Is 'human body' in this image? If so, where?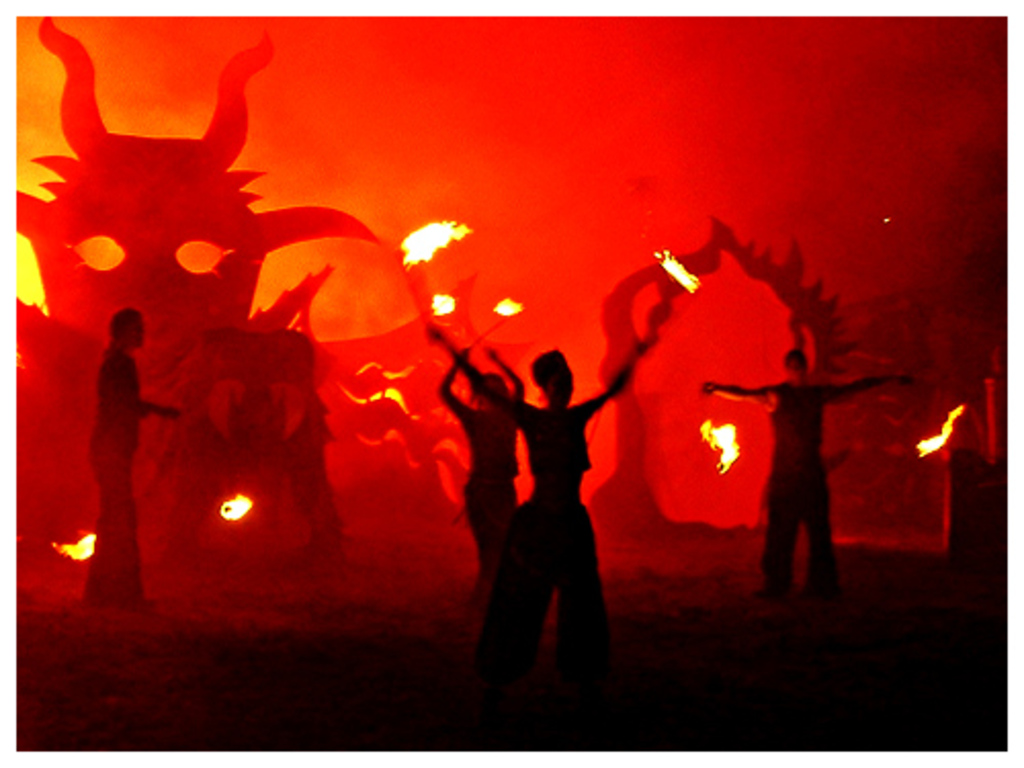
Yes, at {"left": 82, "top": 309, "right": 182, "bottom": 612}.
